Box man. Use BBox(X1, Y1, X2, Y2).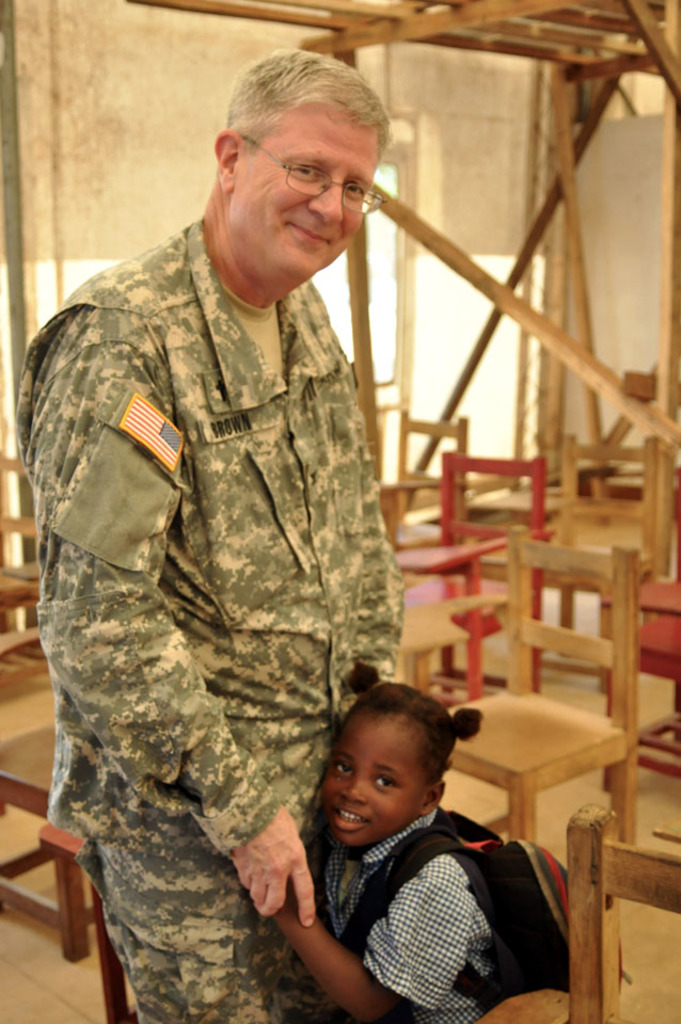
BBox(17, 44, 407, 1023).
